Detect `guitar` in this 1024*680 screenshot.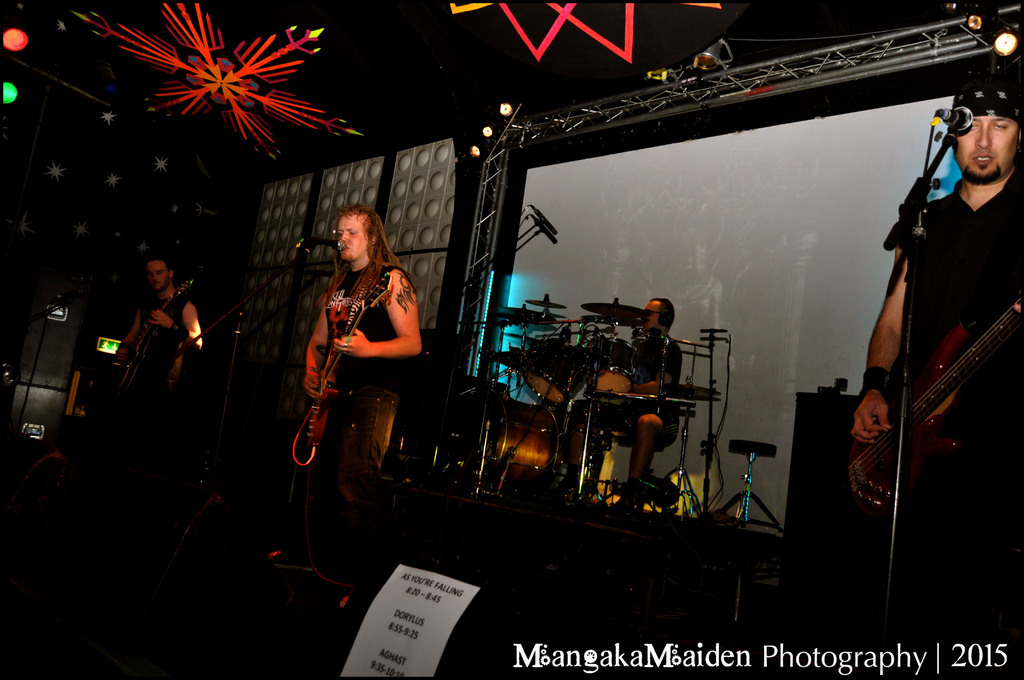
Detection: l=102, t=271, r=198, b=412.
